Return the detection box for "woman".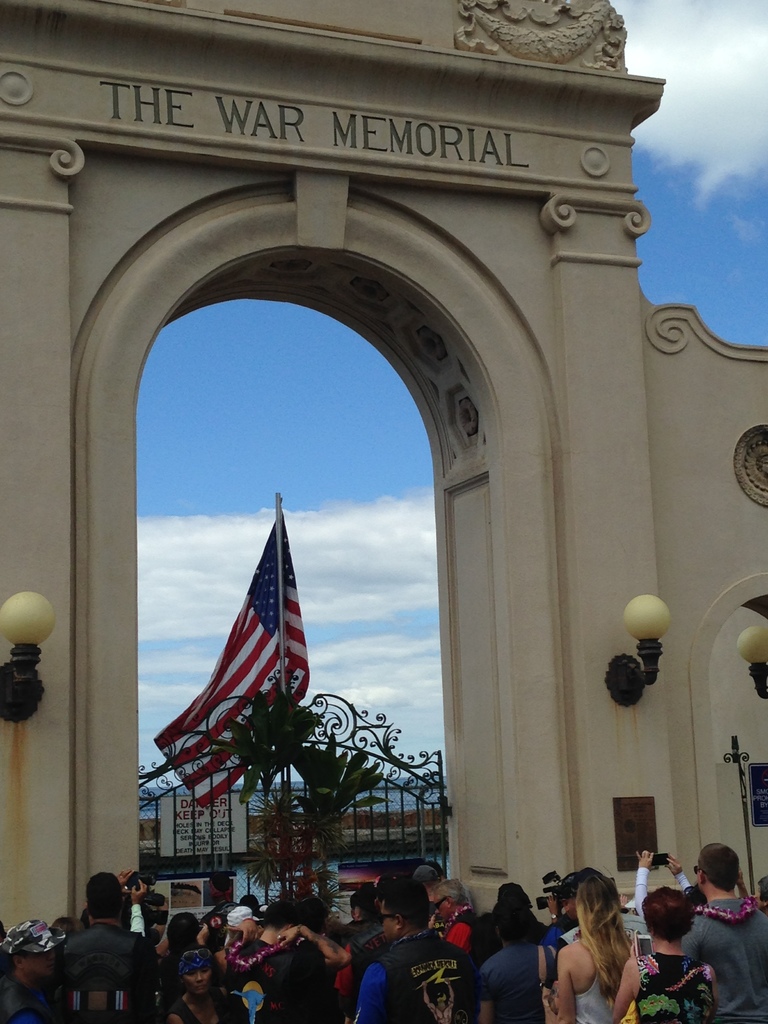
{"left": 516, "top": 865, "right": 660, "bottom": 1023}.
